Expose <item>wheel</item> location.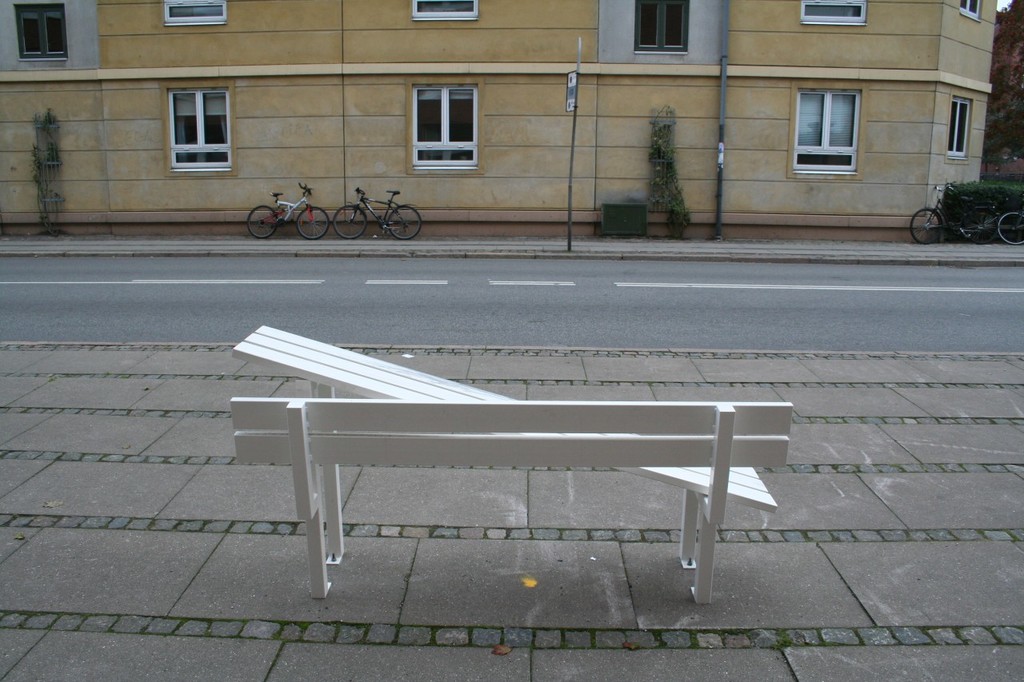
Exposed at [994,209,1023,245].
